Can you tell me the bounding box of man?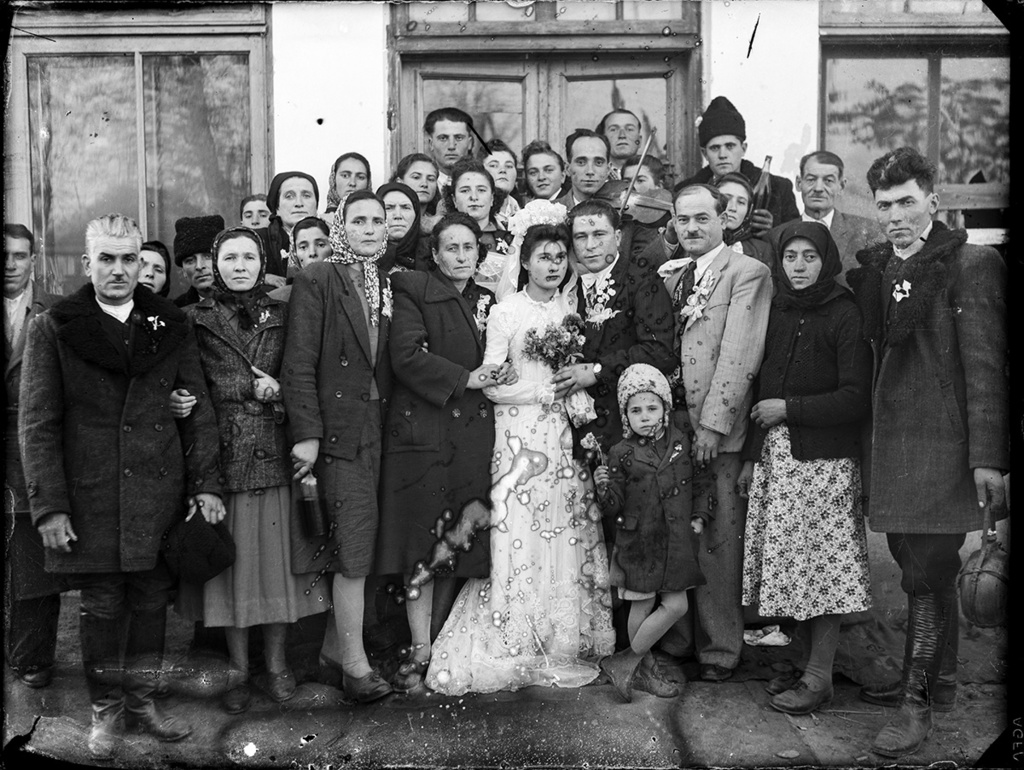
(left=567, top=127, right=614, bottom=207).
